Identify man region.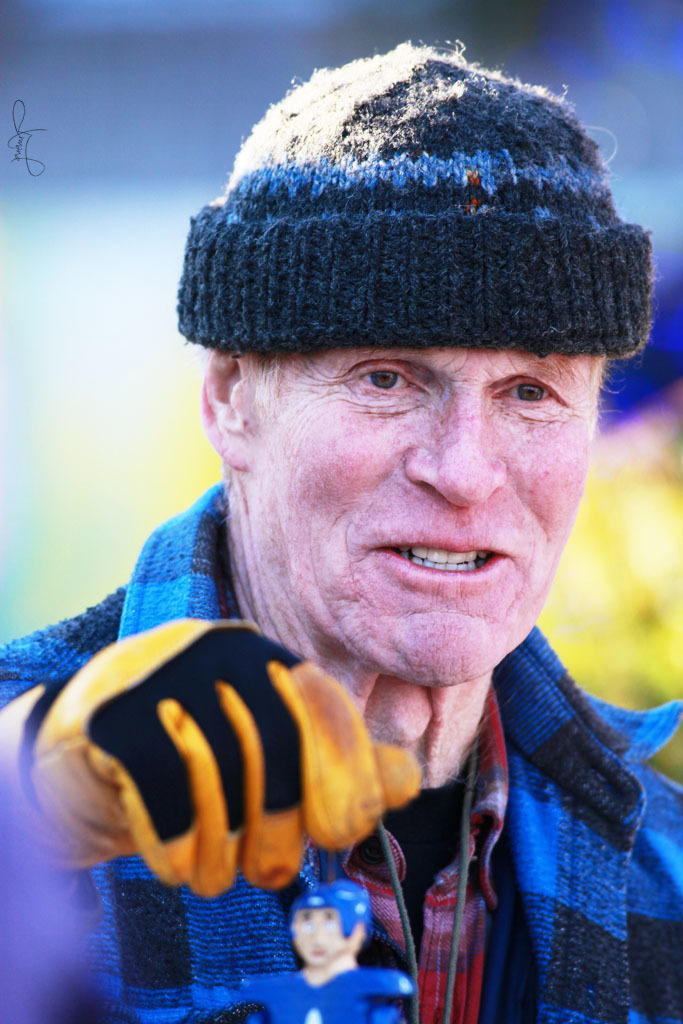
Region: rect(64, 86, 682, 978).
